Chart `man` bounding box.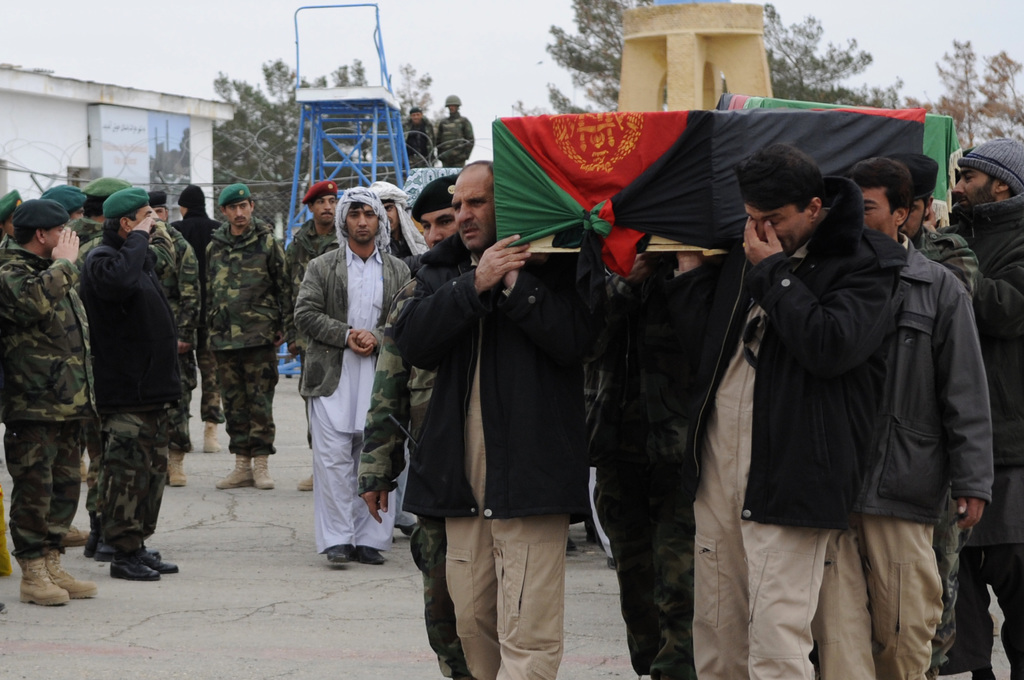
Charted: BBox(437, 93, 474, 170).
